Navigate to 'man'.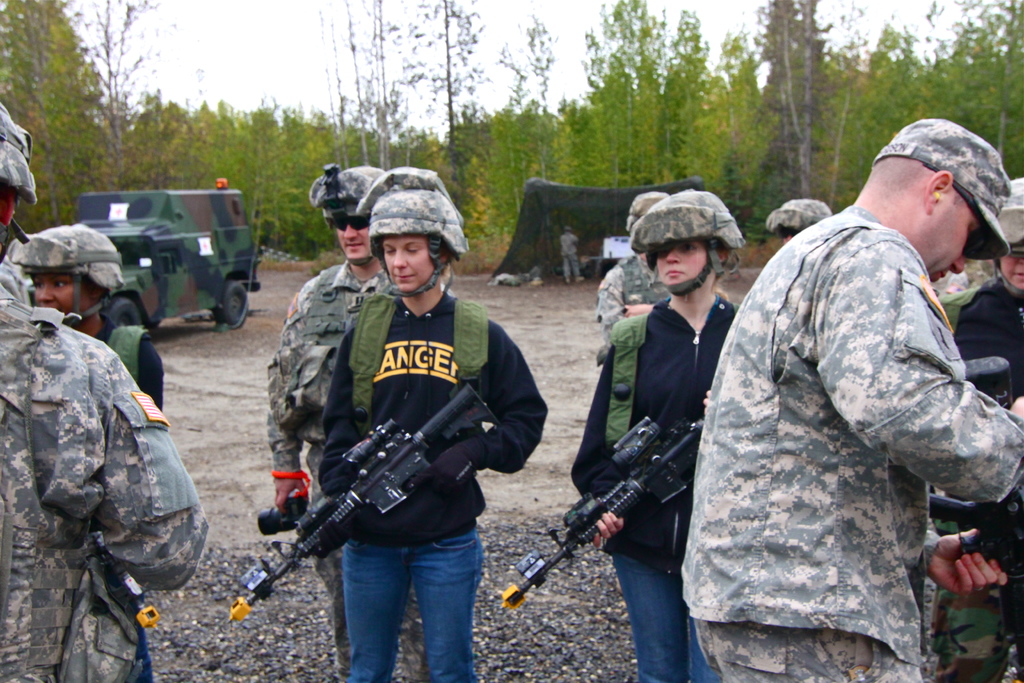
Navigation target: locate(268, 161, 387, 682).
